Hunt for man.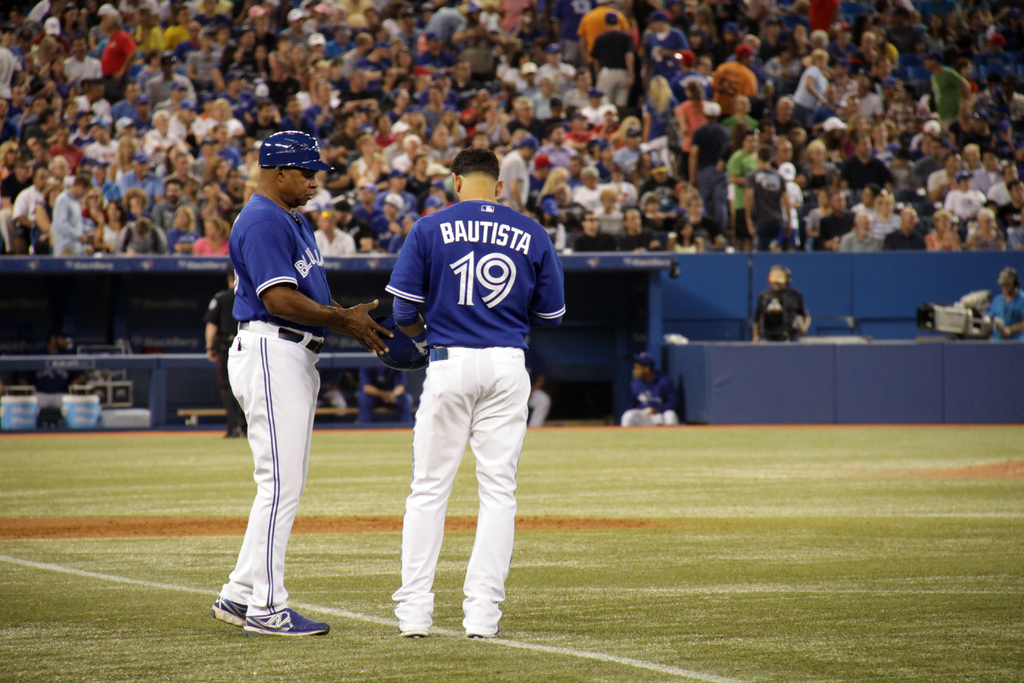
Hunted down at {"x1": 381, "y1": 147, "x2": 577, "y2": 638}.
